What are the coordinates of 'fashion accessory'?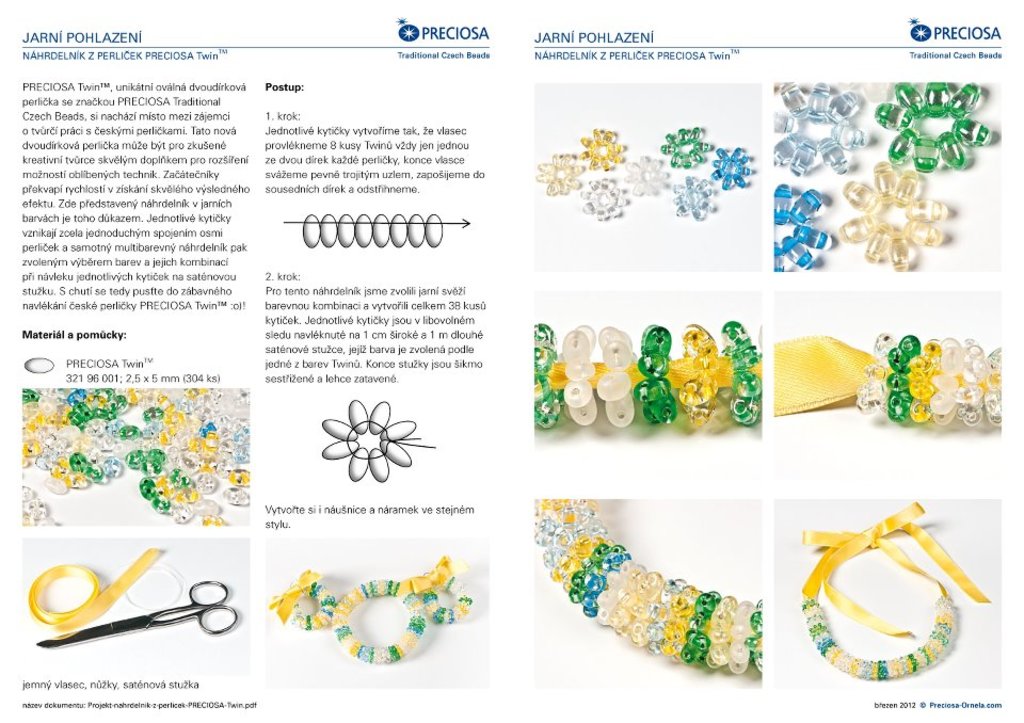
533 150 585 194.
